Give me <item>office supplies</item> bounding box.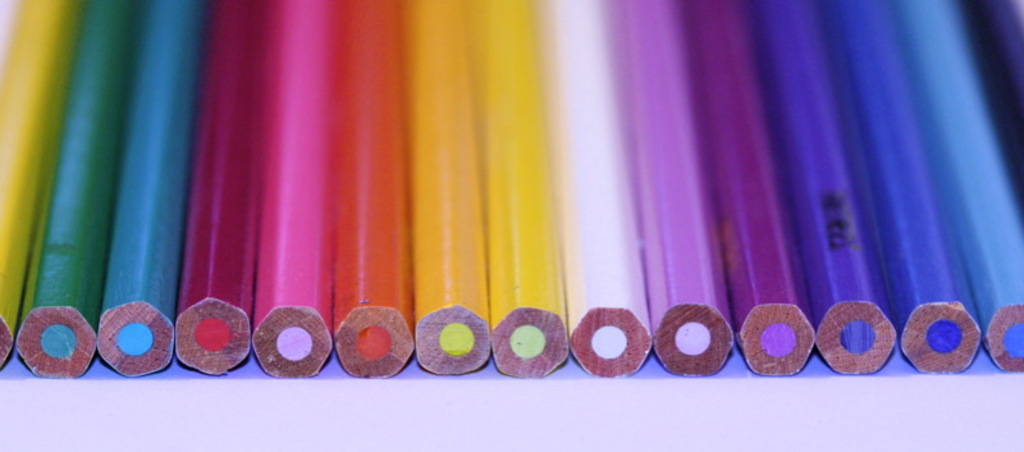
bbox=[170, 0, 255, 373].
